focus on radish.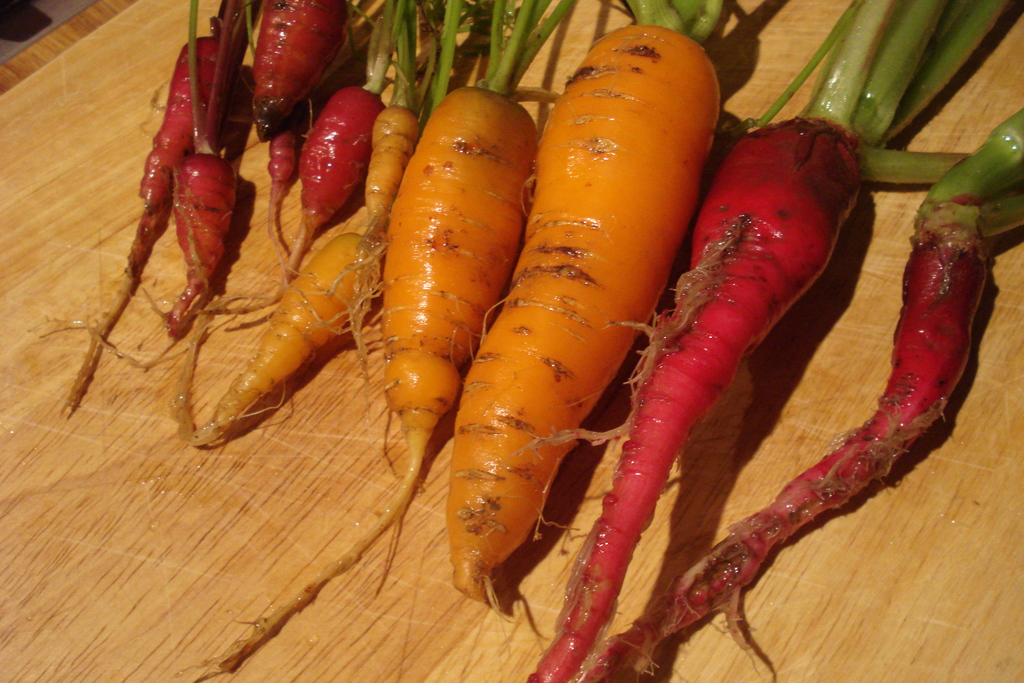
Focused at (left=249, top=123, right=296, bottom=266).
